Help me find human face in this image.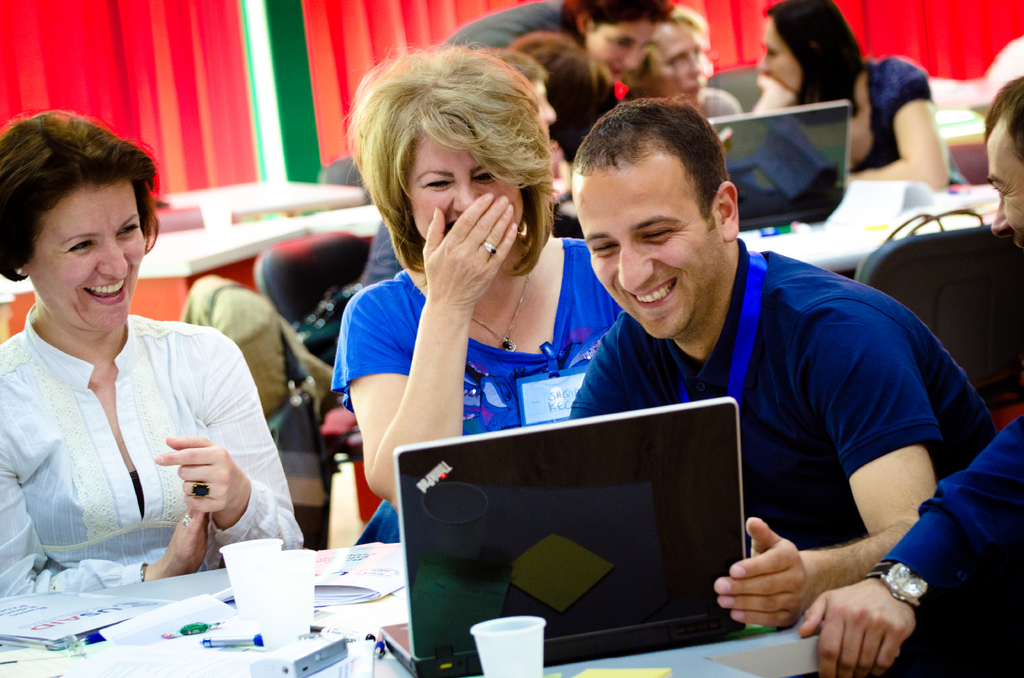
Found it: [583, 19, 654, 79].
